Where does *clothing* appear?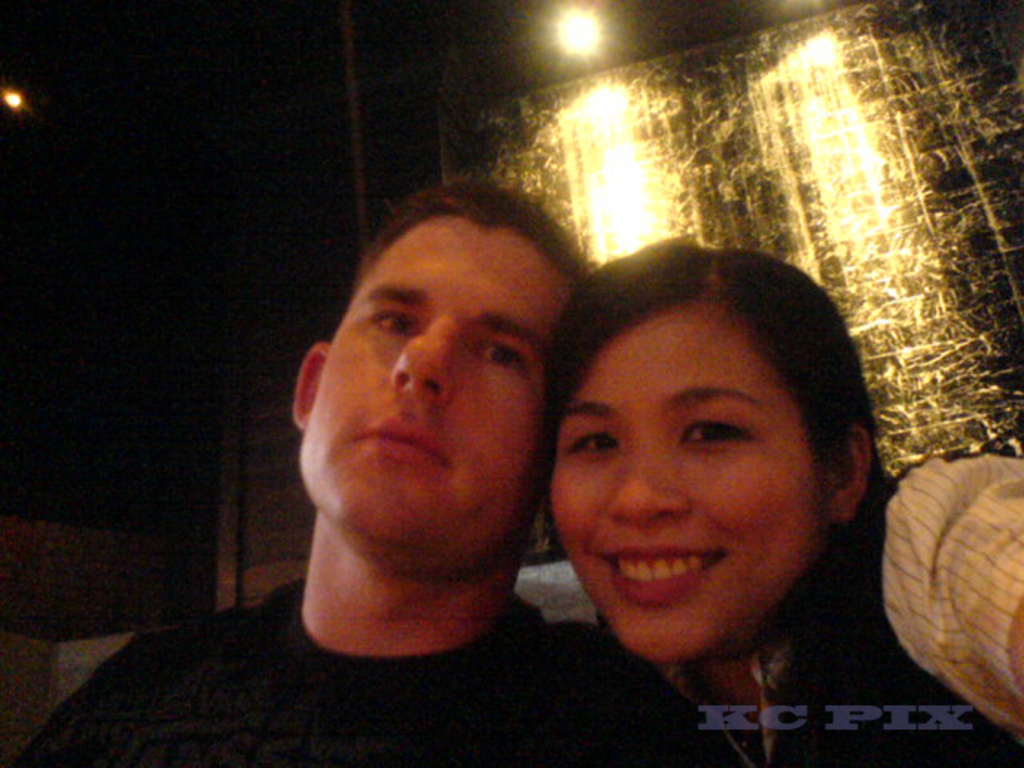
Appears at <region>666, 451, 1023, 767</region>.
